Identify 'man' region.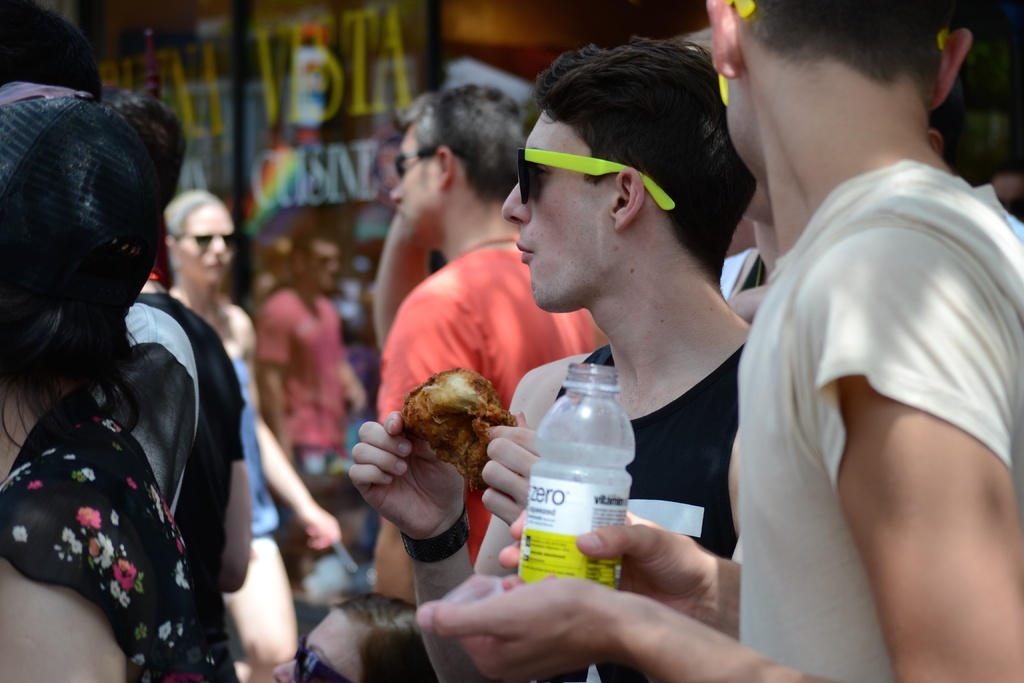
Region: (x1=0, y1=0, x2=244, y2=682).
